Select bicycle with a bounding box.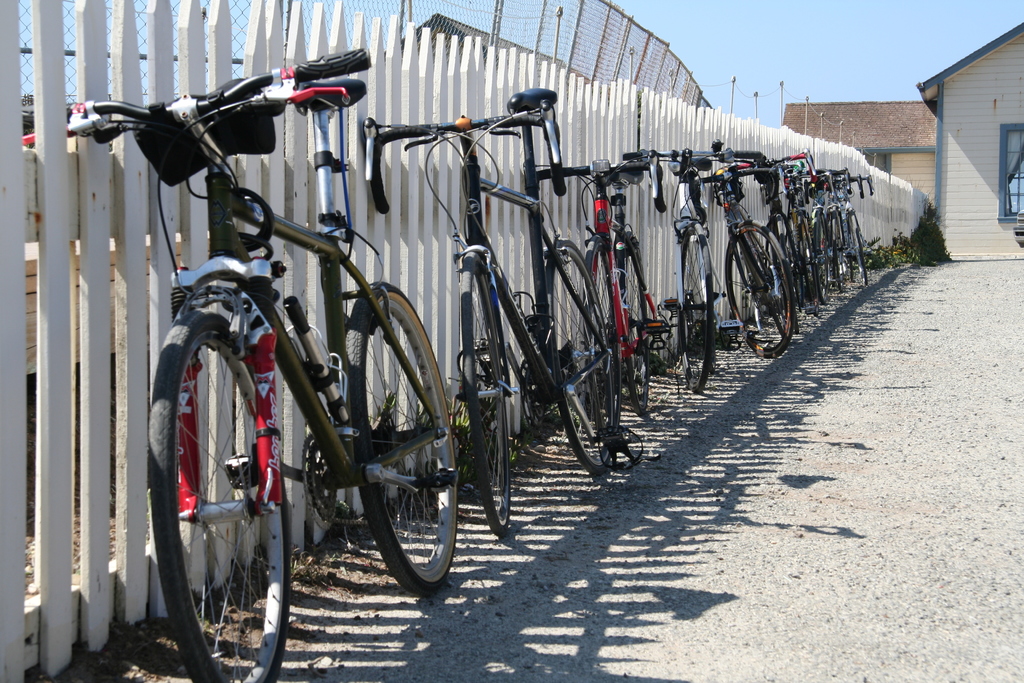
Rect(15, 42, 459, 682).
